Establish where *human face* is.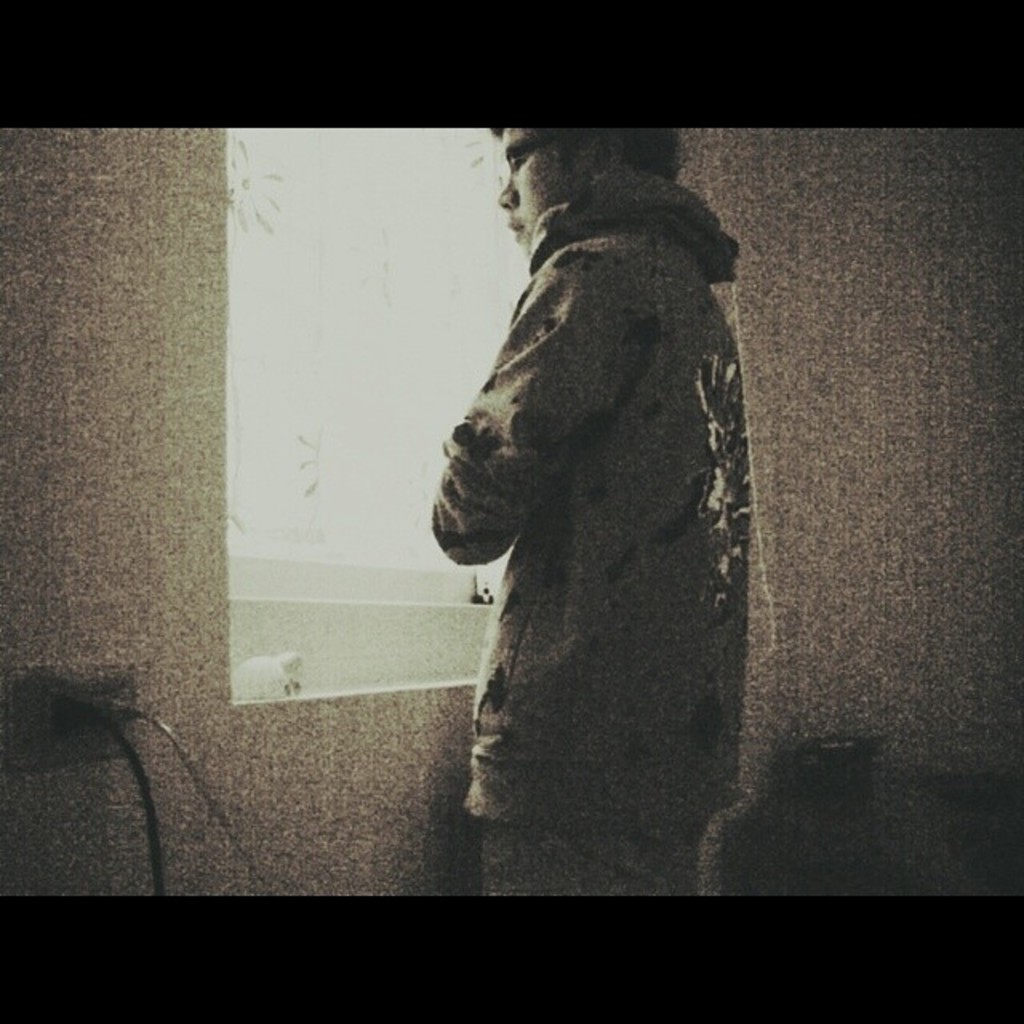
Established at x1=493, y1=123, x2=590, y2=251.
